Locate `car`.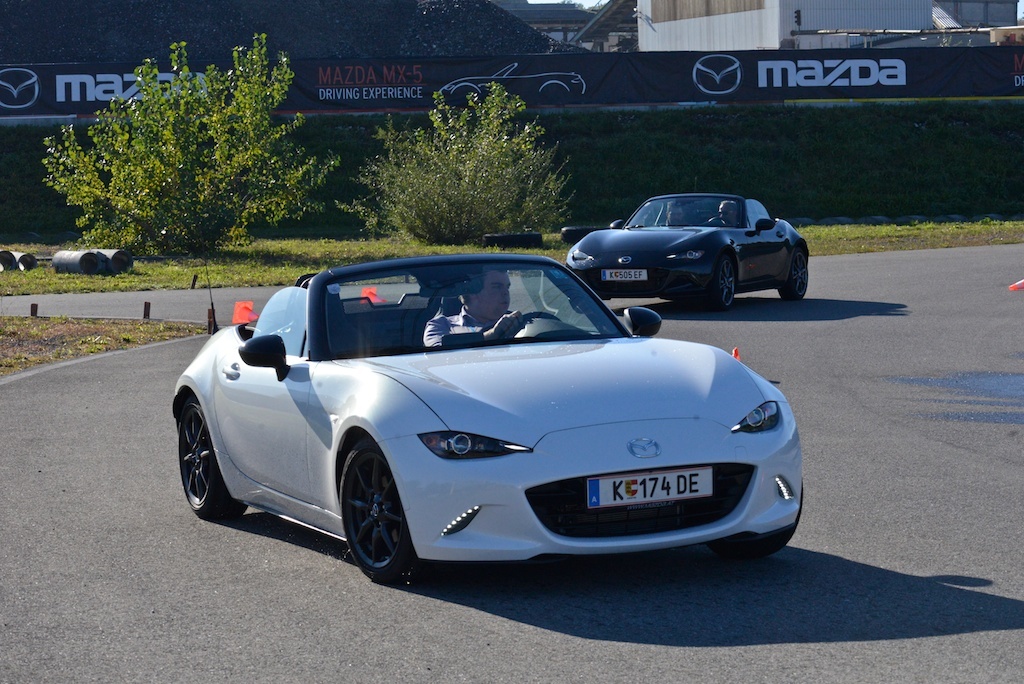
Bounding box: crop(571, 192, 816, 303).
